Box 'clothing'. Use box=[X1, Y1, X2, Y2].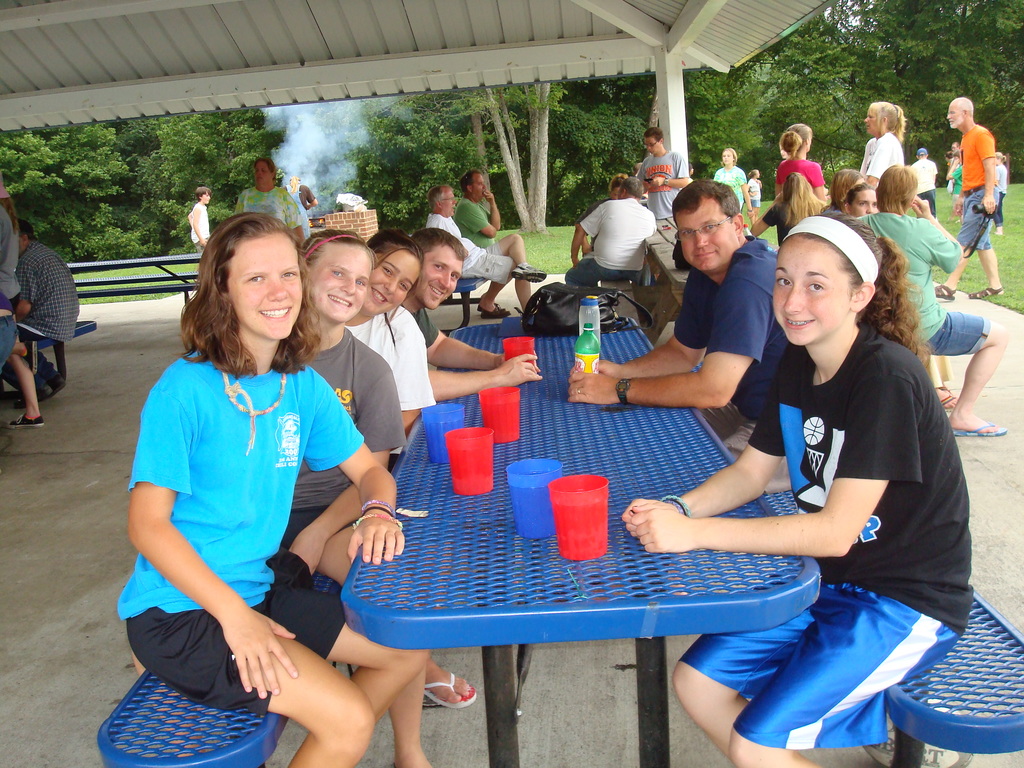
box=[229, 180, 302, 234].
